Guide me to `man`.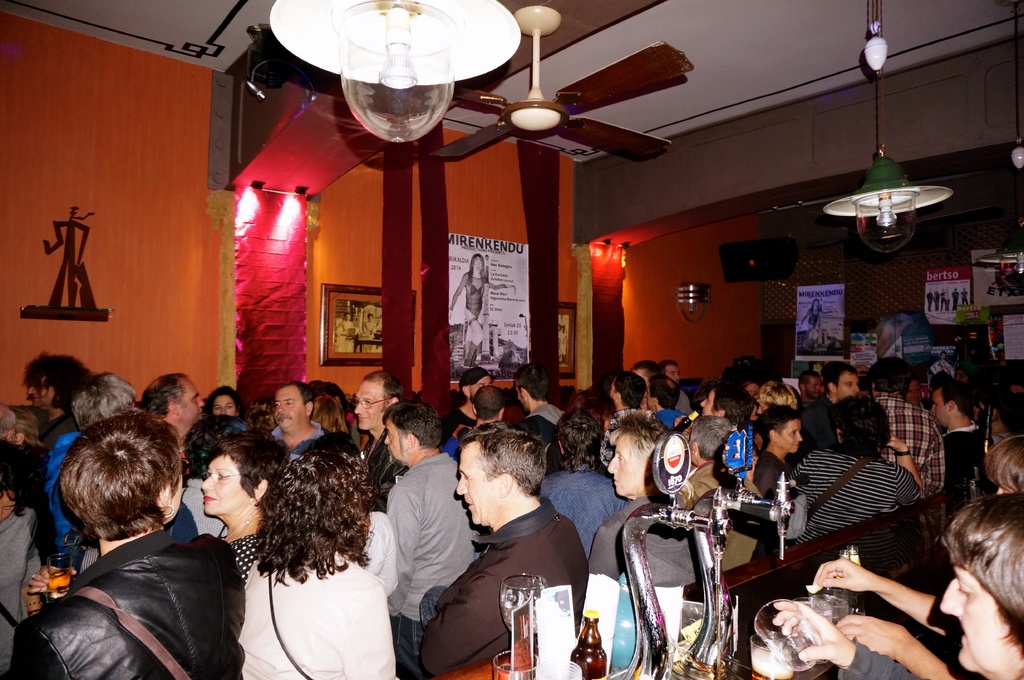
Guidance: [0,402,52,560].
